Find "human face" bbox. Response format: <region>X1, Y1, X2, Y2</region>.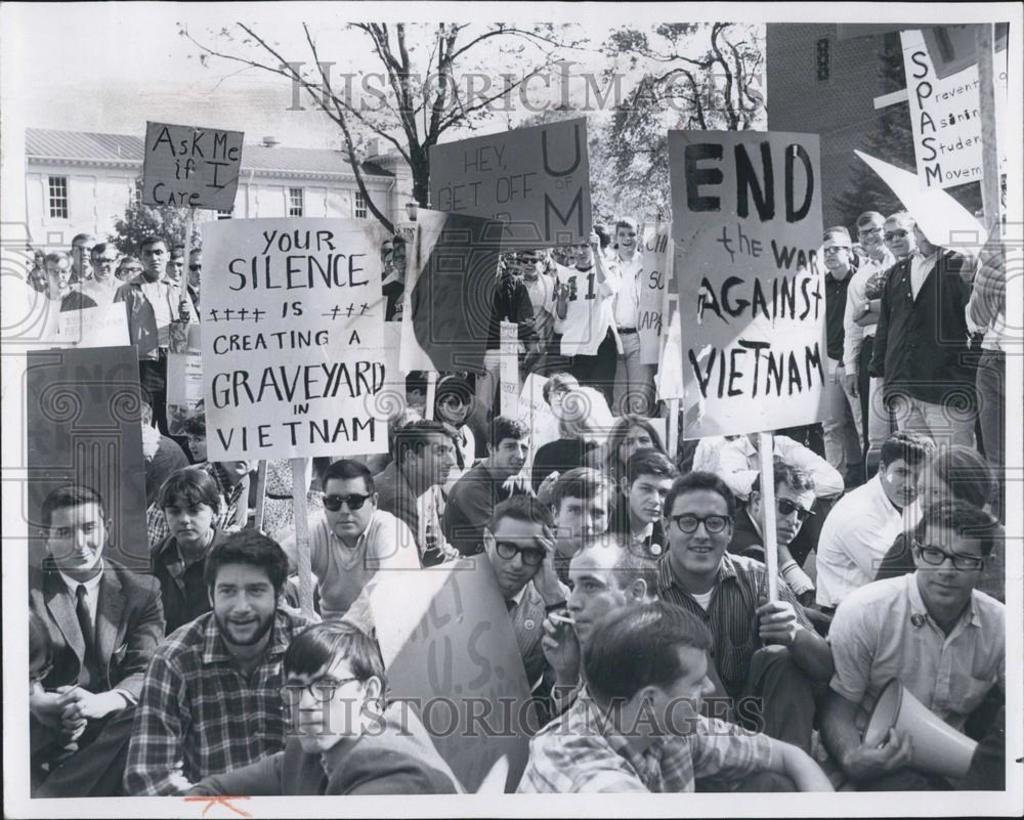
<region>883, 221, 907, 253</region>.
